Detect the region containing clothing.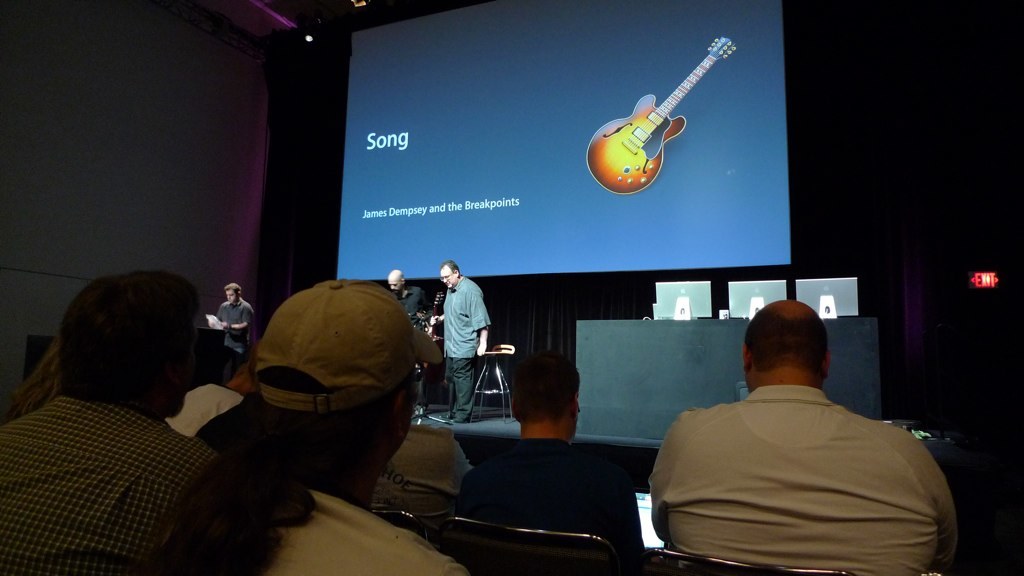
260/488/474/575.
